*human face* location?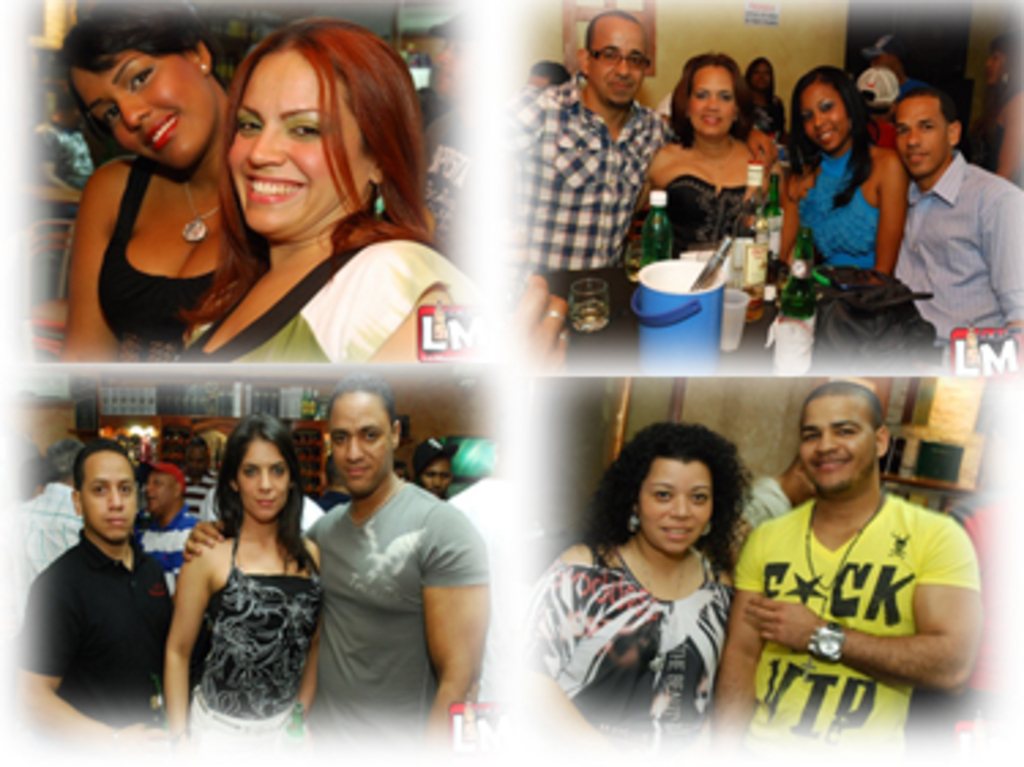
(x1=142, y1=472, x2=180, y2=516)
